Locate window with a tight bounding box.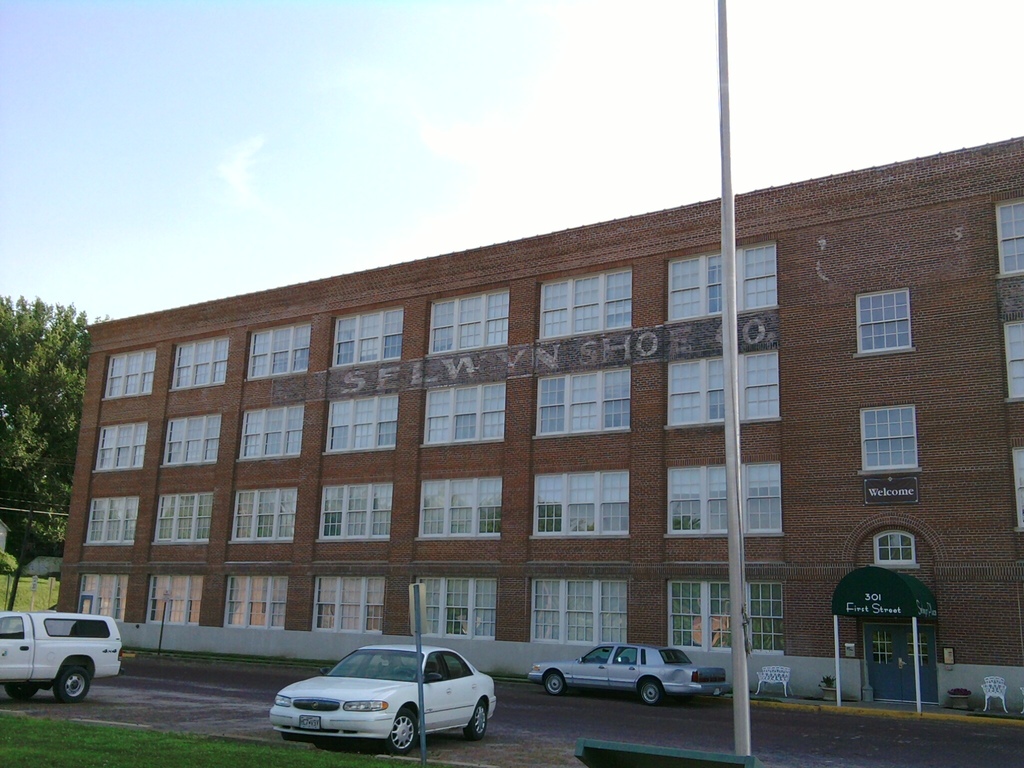
668, 580, 782, 647.
